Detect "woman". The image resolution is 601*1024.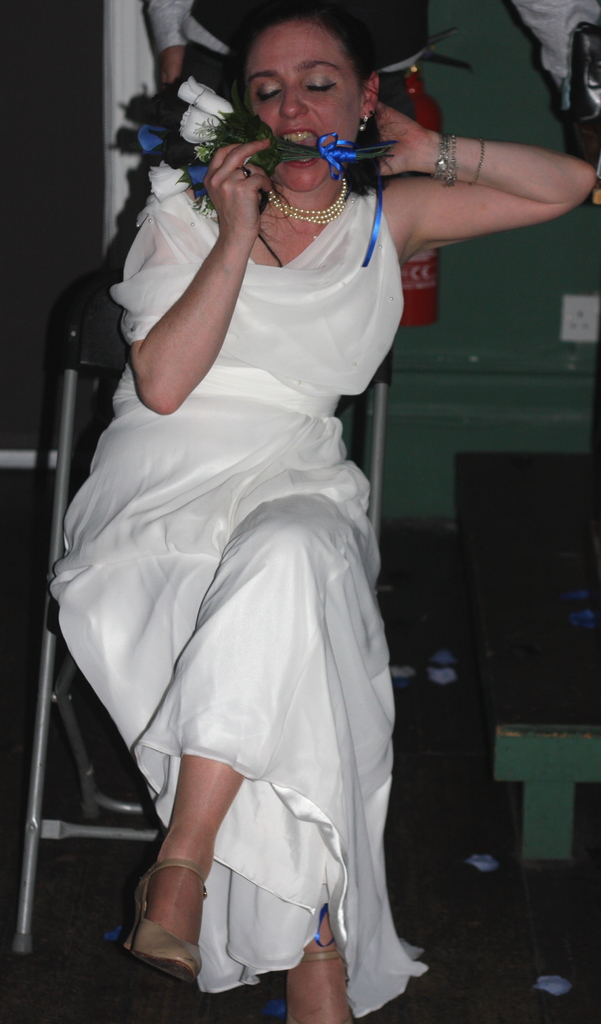
(left=68, top=73, right=433, bottom=960).
